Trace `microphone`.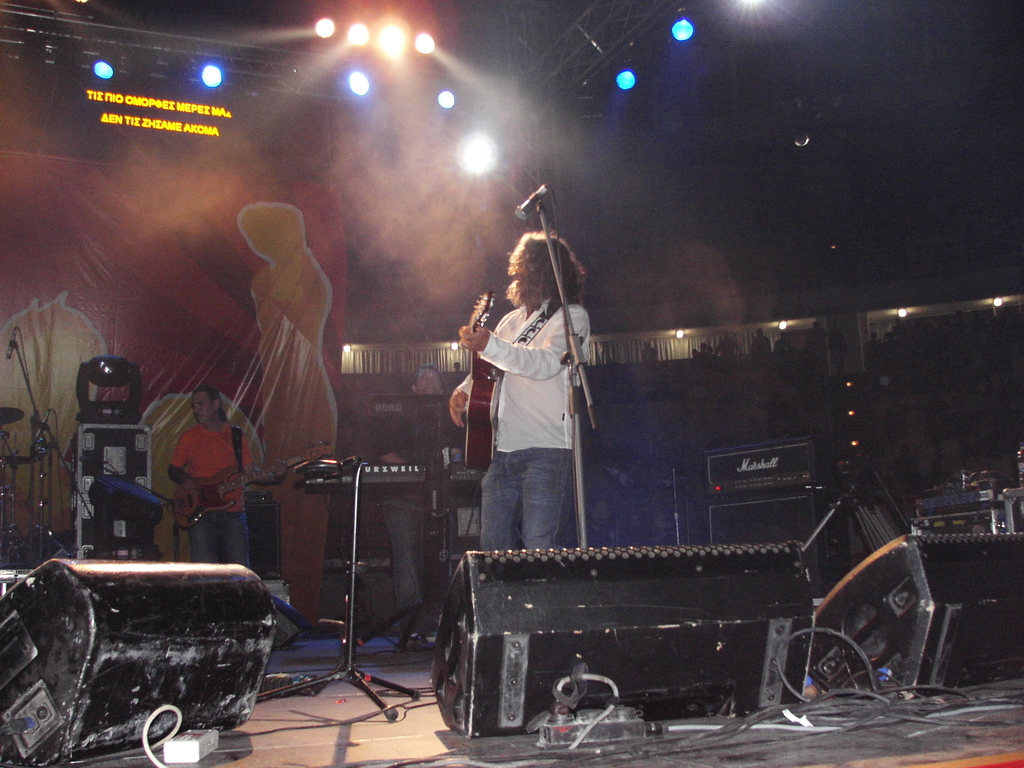
Traced to [x1=6, y1=324, x2=17, y2=357].
